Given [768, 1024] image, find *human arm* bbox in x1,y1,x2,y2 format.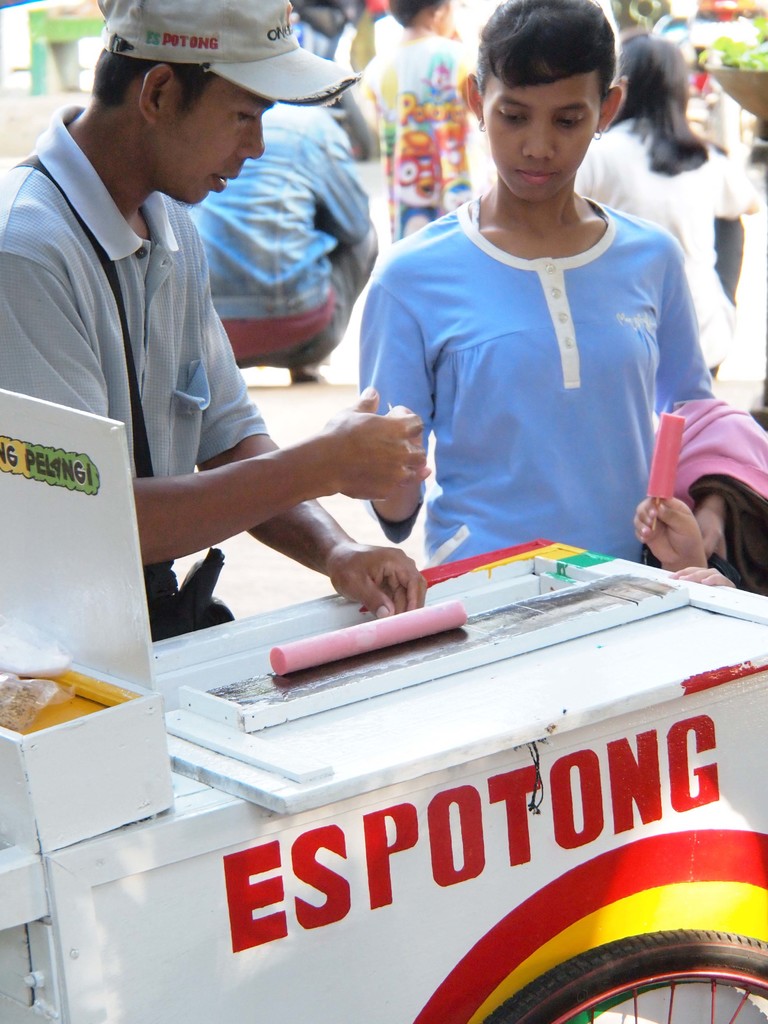
712,146,761,225.
